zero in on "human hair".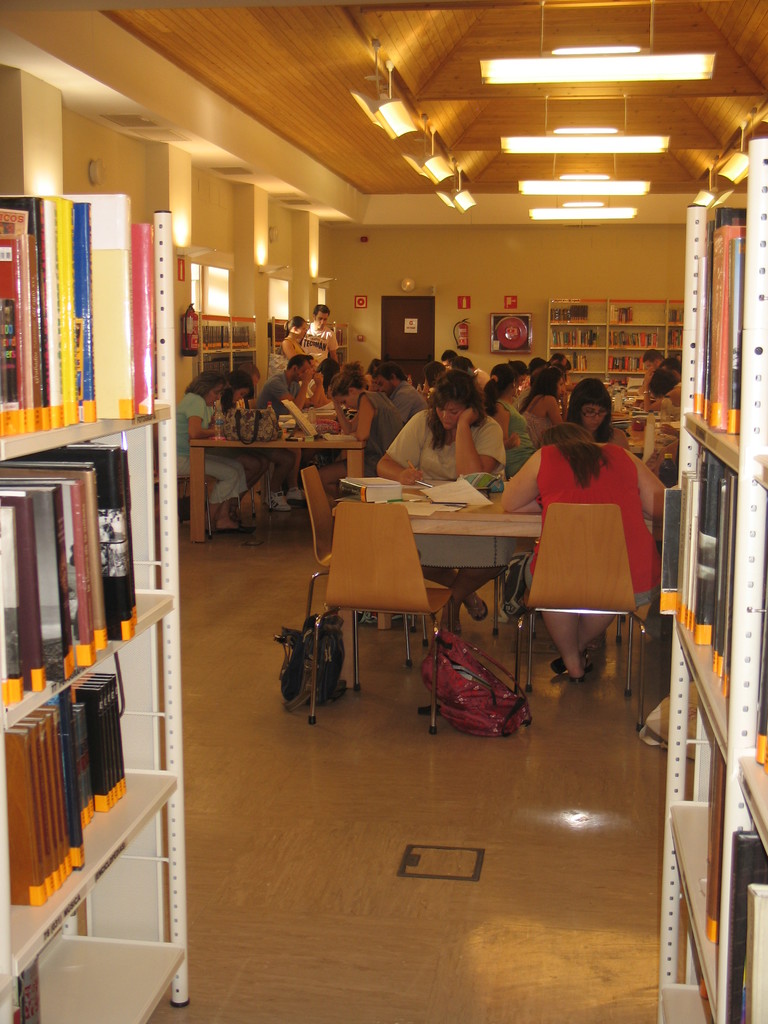
Zeroed in: pyautogui.locateOnScreen(317, 356, 340, 394).
